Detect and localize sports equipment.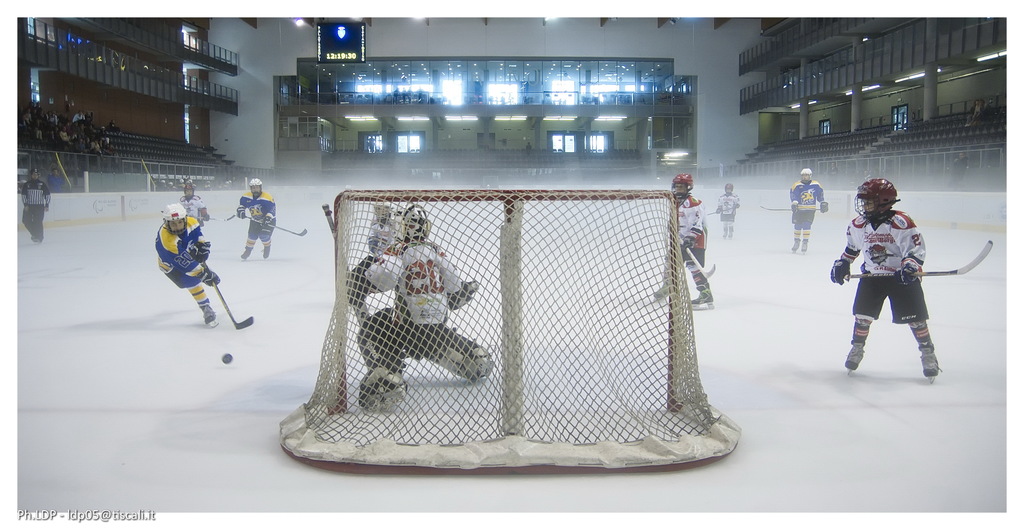
Localized at bbox=[715, 206, 723, 215].
